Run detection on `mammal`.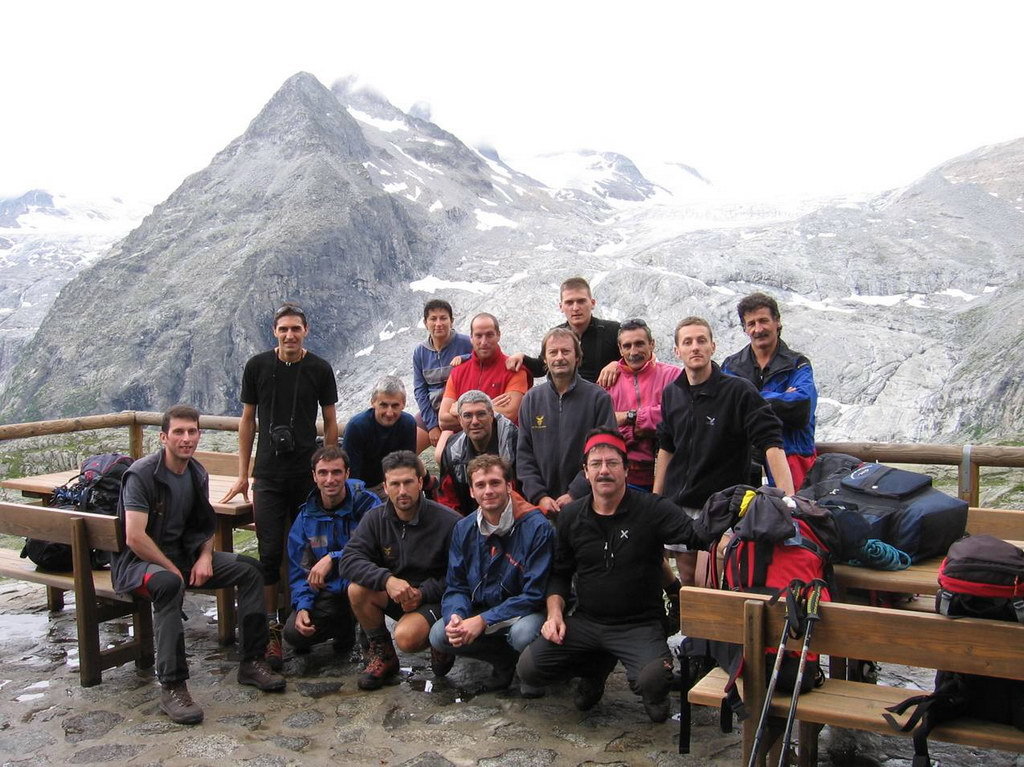
Result: (433, 456, 553, 687).
